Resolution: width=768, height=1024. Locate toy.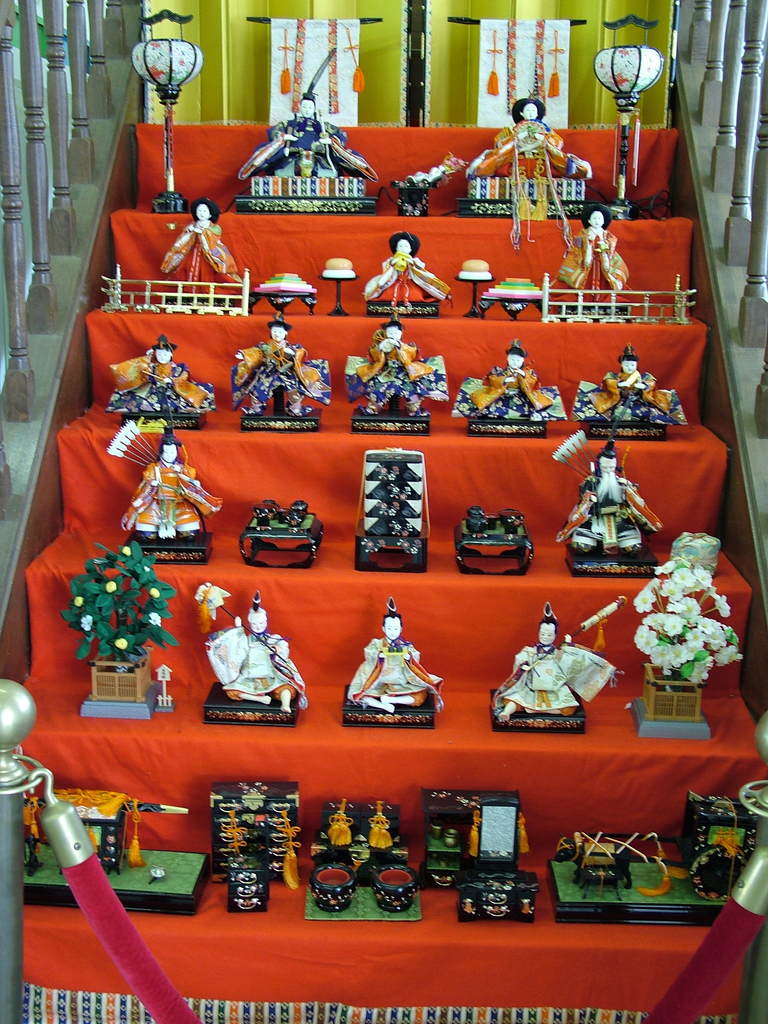
bbox=(198, 776, 305, 927).
